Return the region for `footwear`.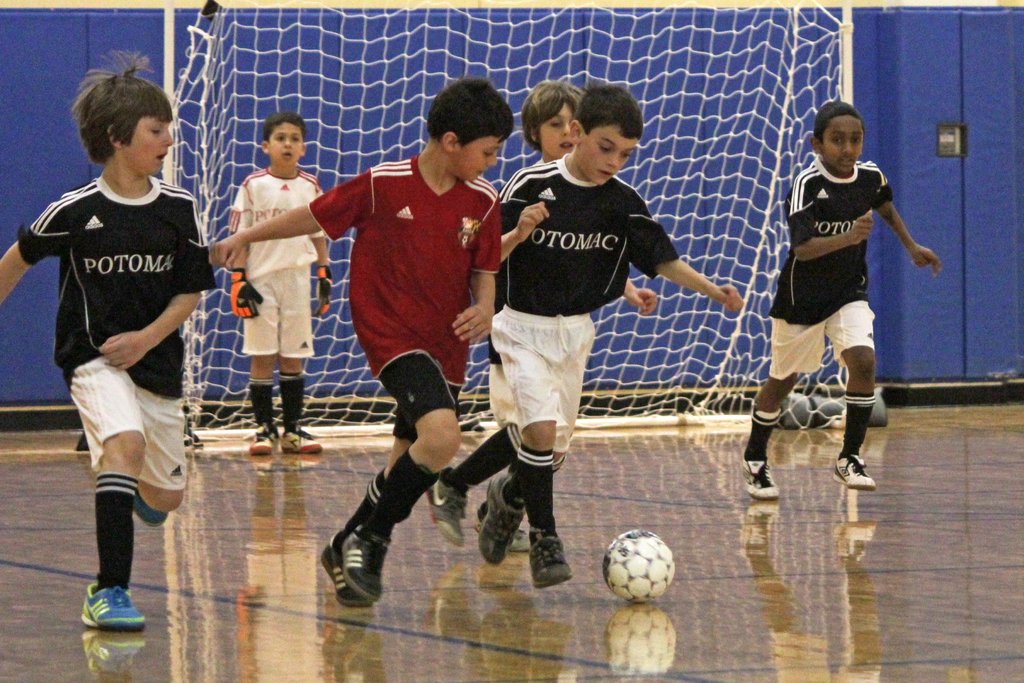
x1=132 y1=488 x2=169 y2=529.
